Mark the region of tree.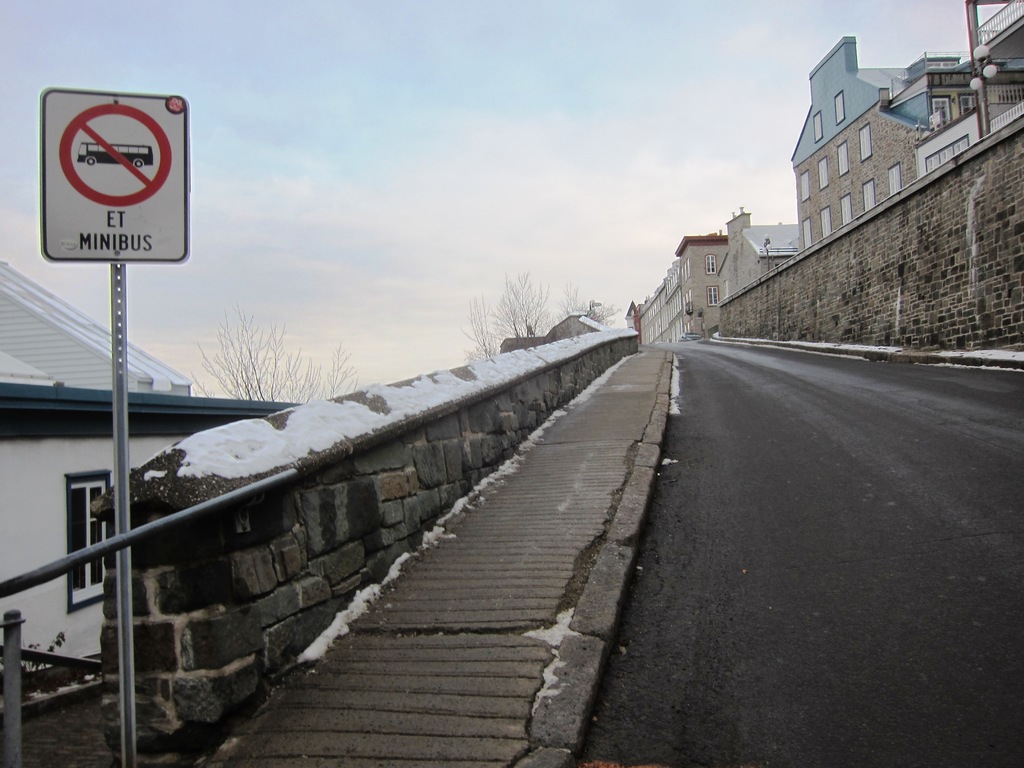
Region: (left=547, top=282, right=583, bottom=320).
